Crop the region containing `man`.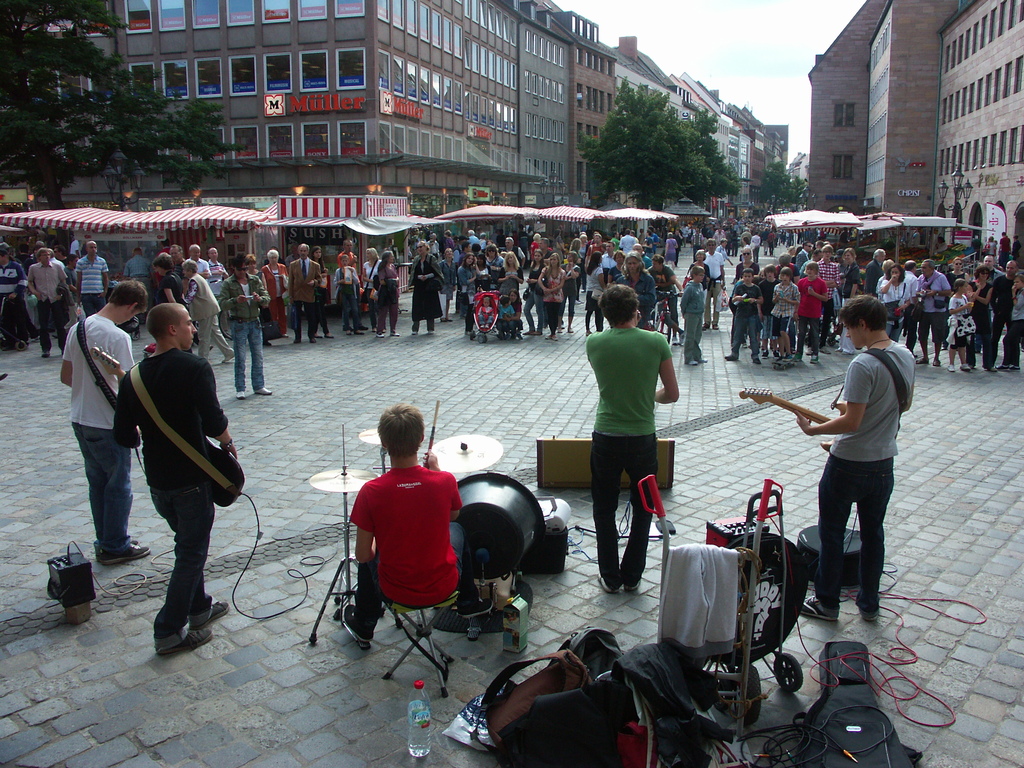
Crop region: 0,246,24,345.
